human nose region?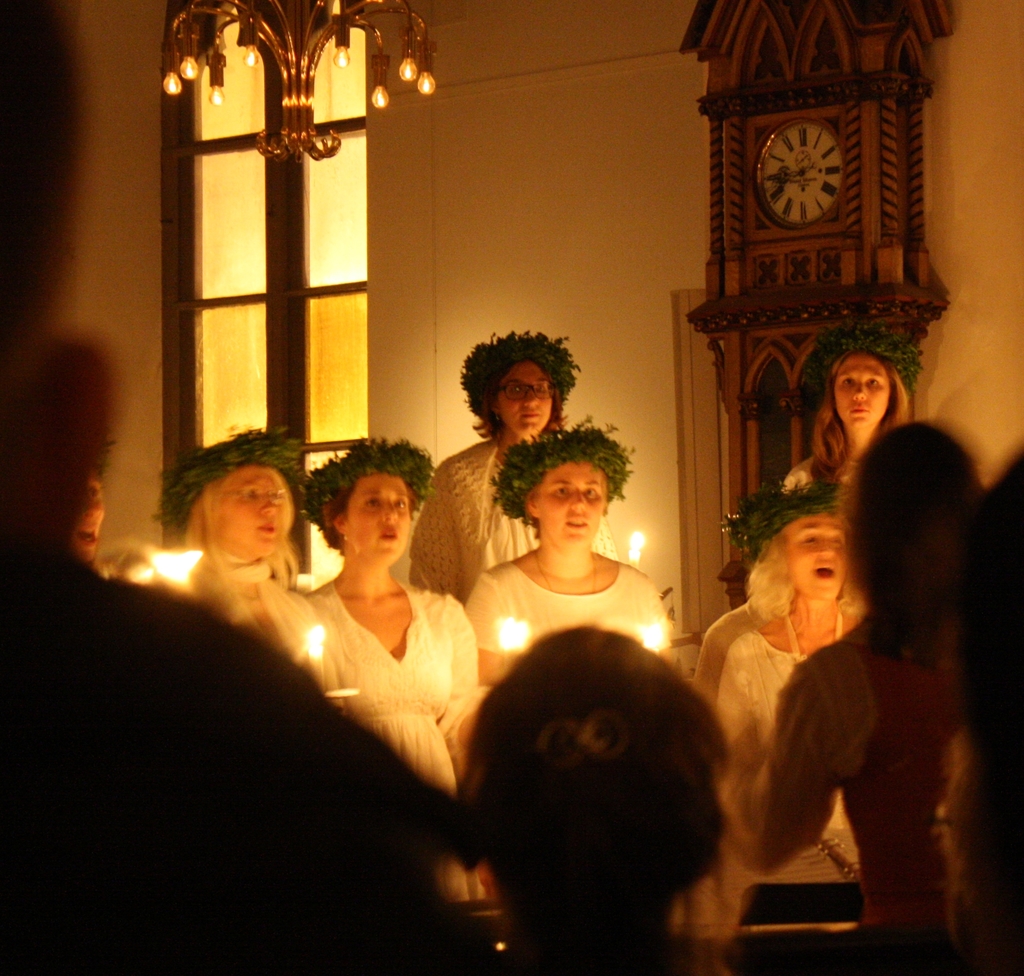
bbox=[381, 500, 401, 527]
